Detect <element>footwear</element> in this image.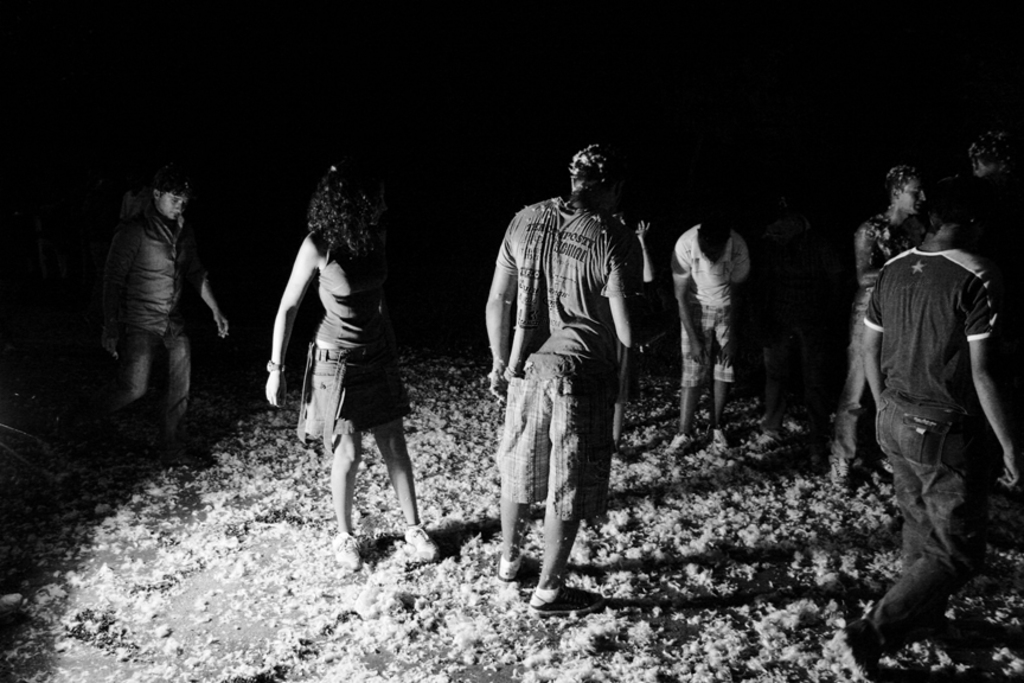
Detection: bbox=(708, 427, 729, 458).
